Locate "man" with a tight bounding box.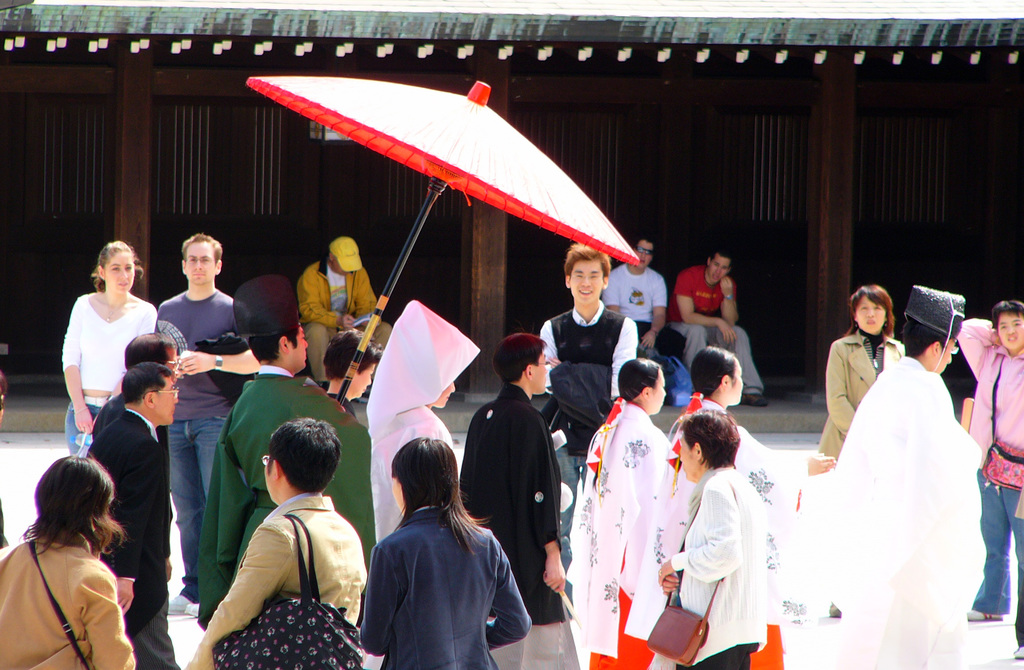
pyautogui.locateOnScreen(604, 239, 681, 369).
